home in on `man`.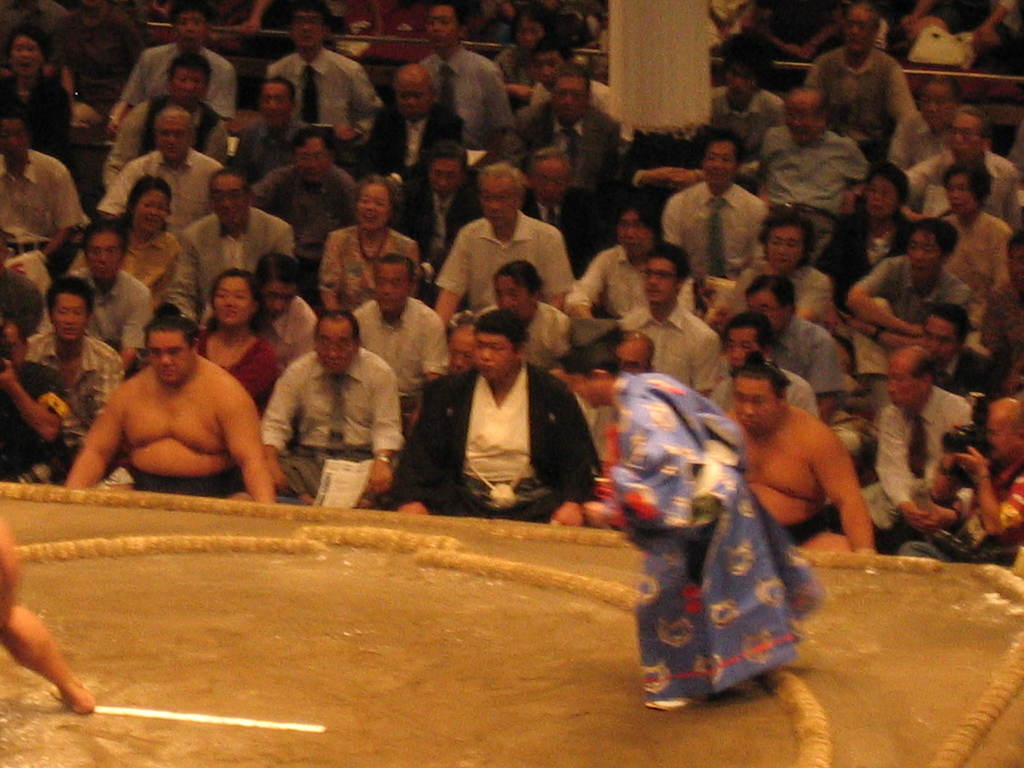
Homed in at bbox=(60, 307, 274, 513).
